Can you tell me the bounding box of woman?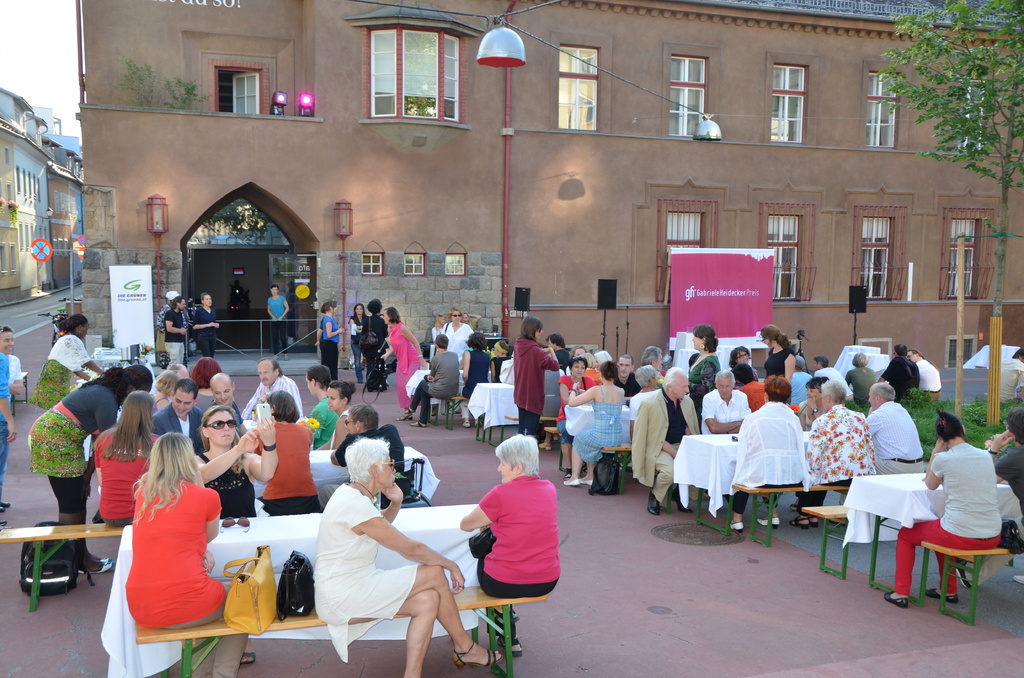
region(459, 428, 566, 659).
